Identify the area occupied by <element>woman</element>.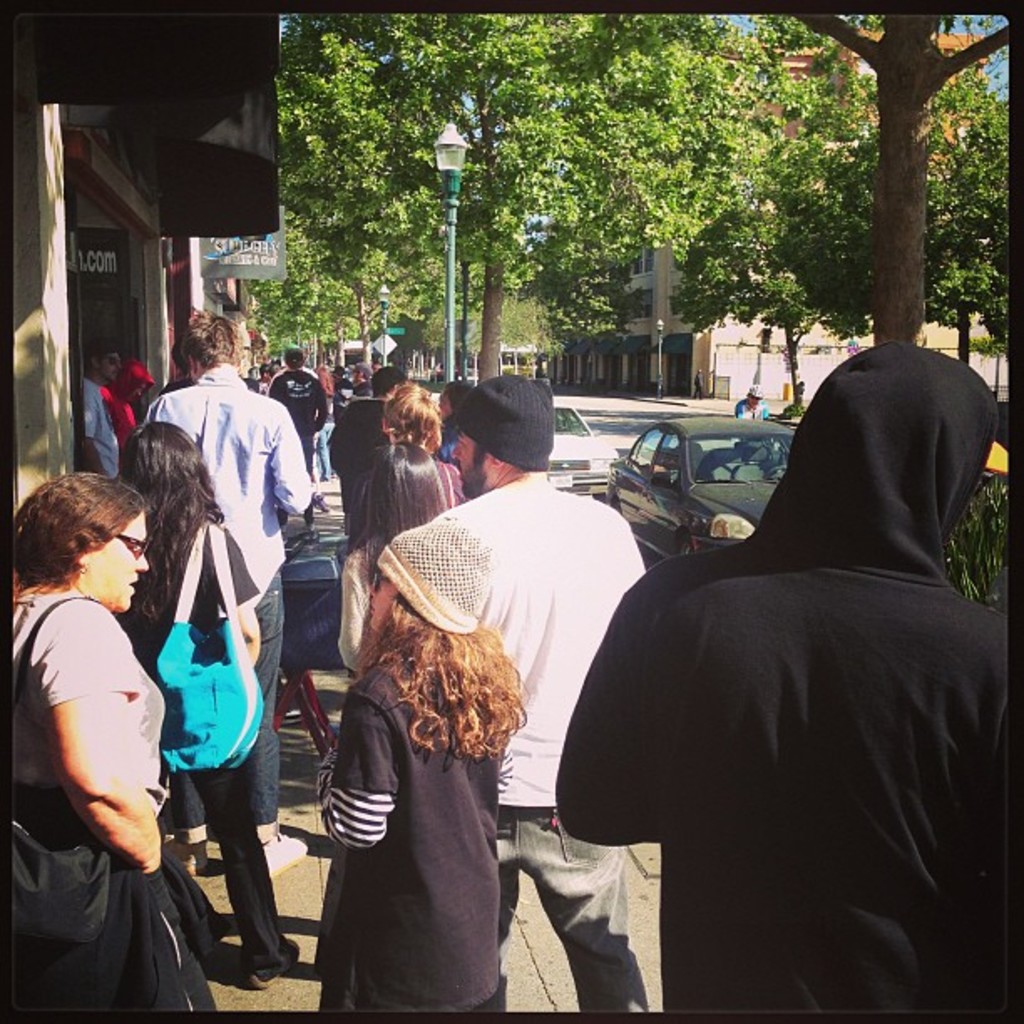
Area: BBox(438, 378, 465, 450).
